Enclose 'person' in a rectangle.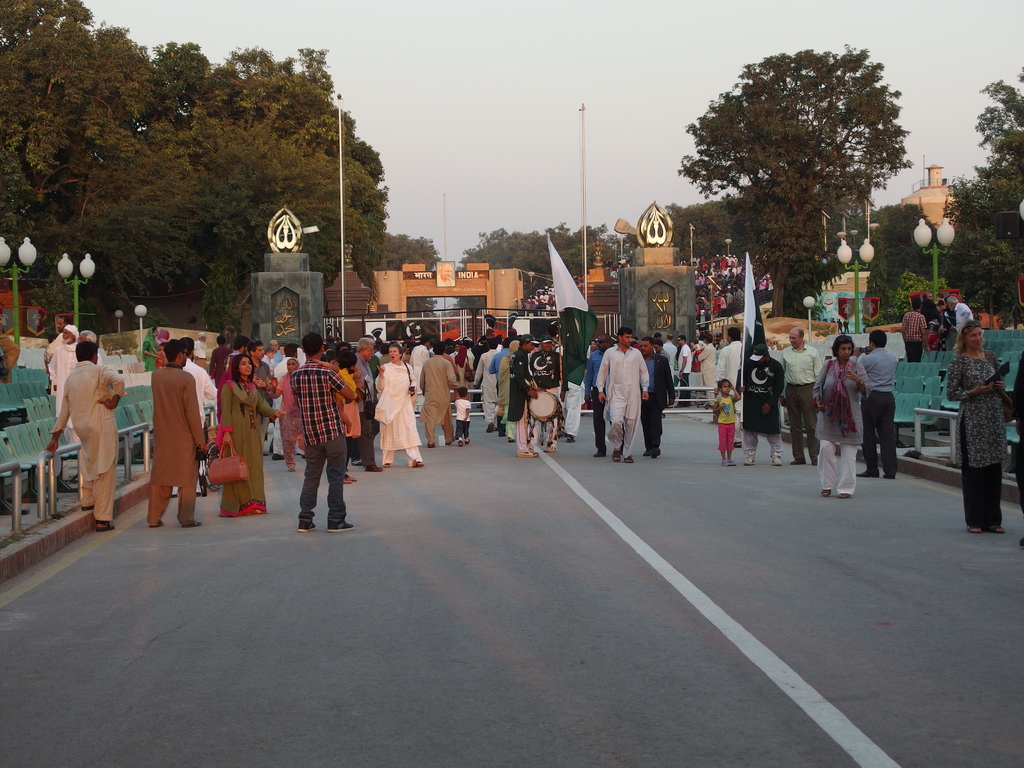
x1=272, y1=333, x2=344, y2=535.
